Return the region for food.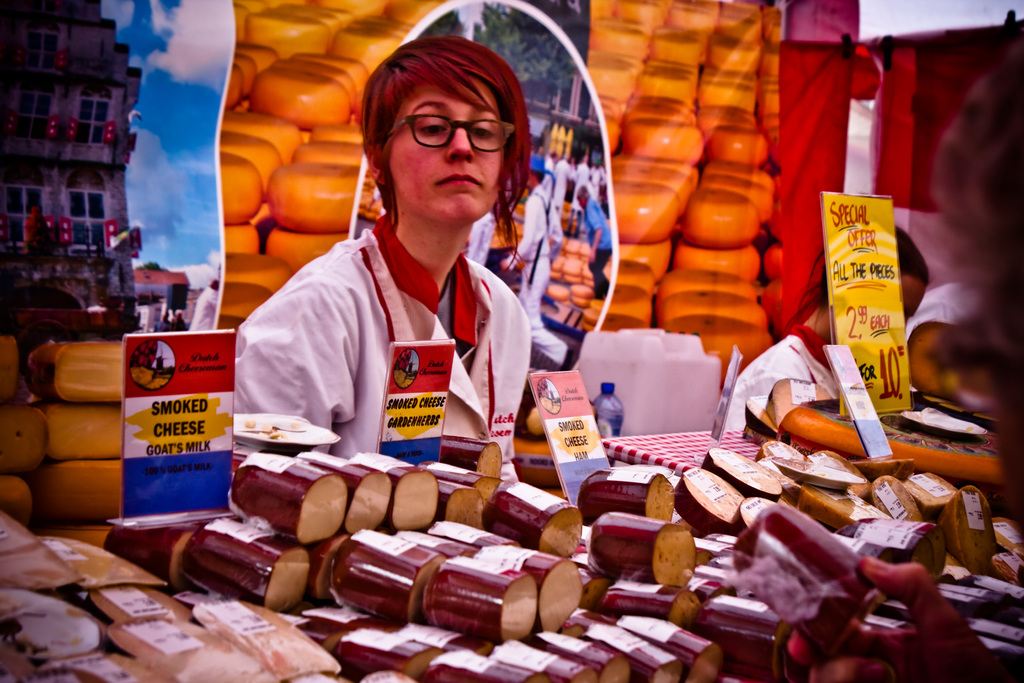
436 434 506 479.
